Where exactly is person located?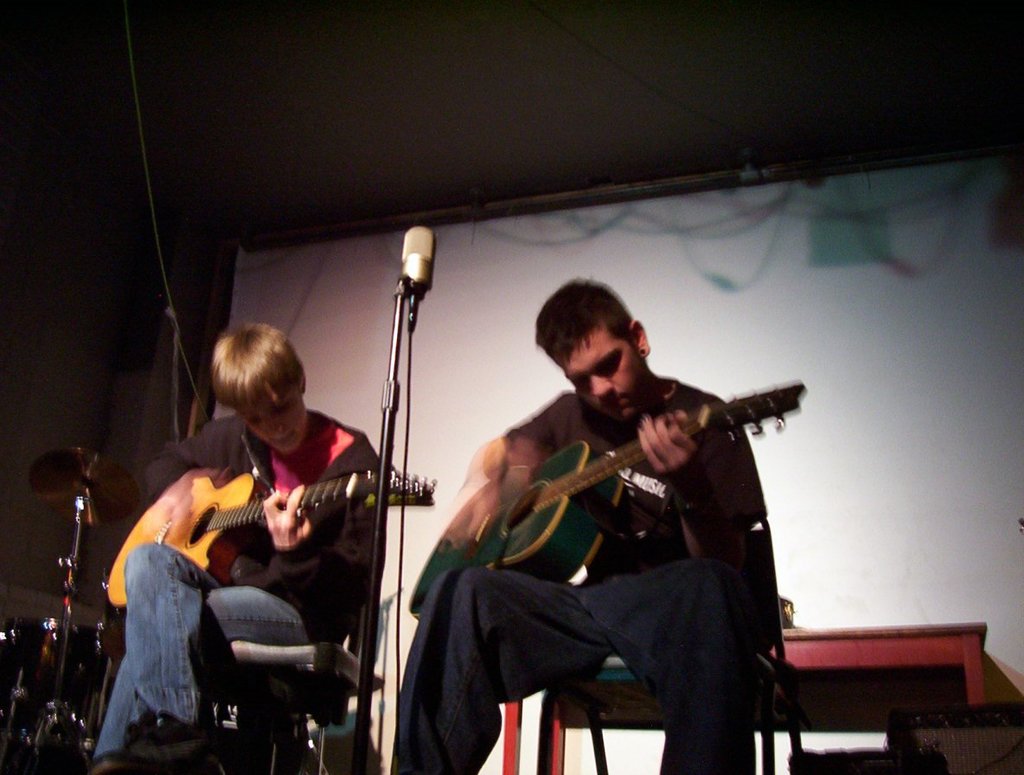
Its bounding box is region(78, 321, 398, 774).
